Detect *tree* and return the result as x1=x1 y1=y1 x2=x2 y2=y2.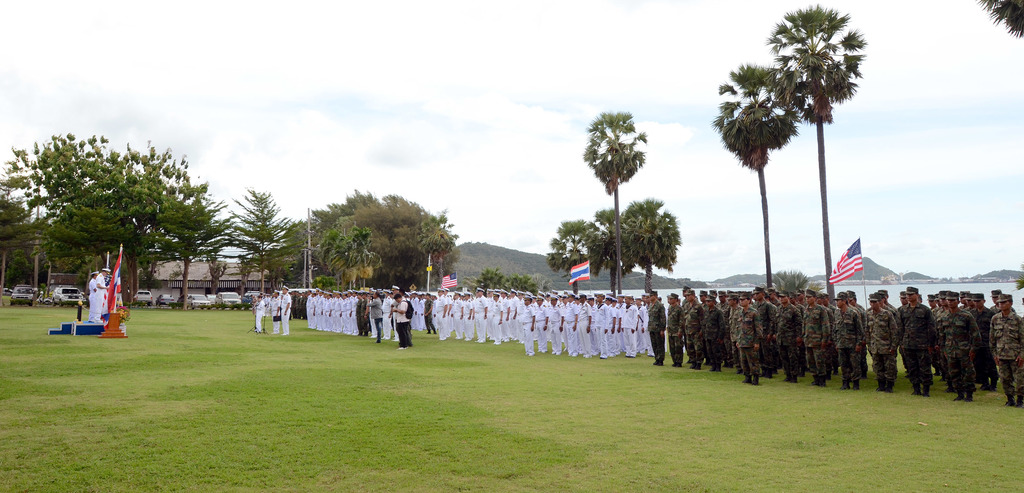
x1=227 y1=184 x2=304 y2=293.
